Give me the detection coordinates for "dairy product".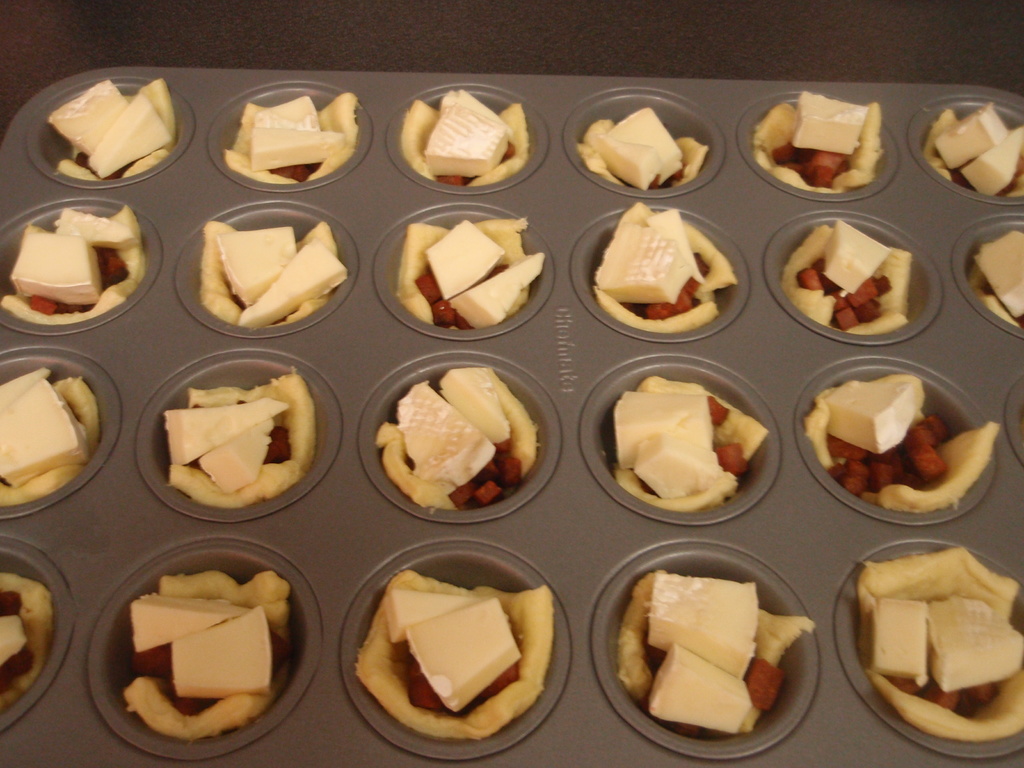
650, 644, 752, 735.
